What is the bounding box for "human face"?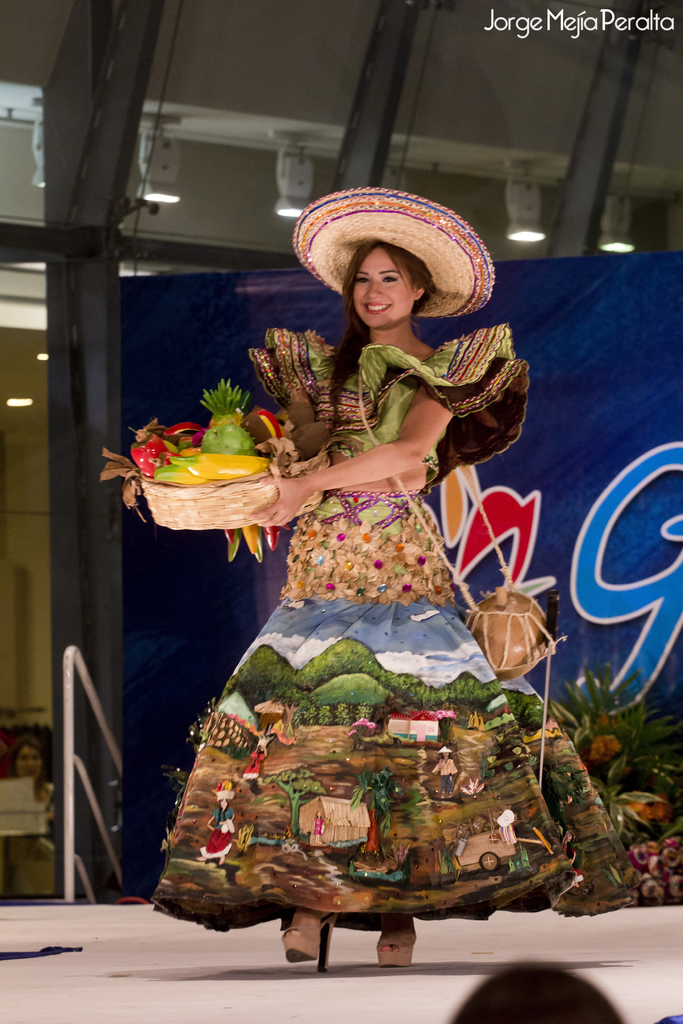
x1=349, y1=248, x2=405, y2=328.
